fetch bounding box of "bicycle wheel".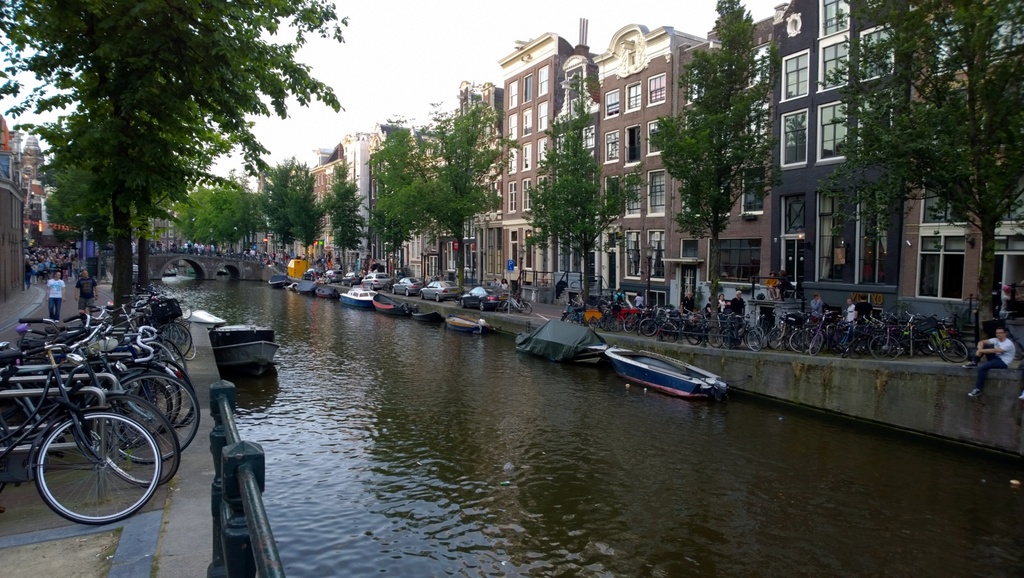
Bbox: (left=159, top=337, right=188, bottom=376).
